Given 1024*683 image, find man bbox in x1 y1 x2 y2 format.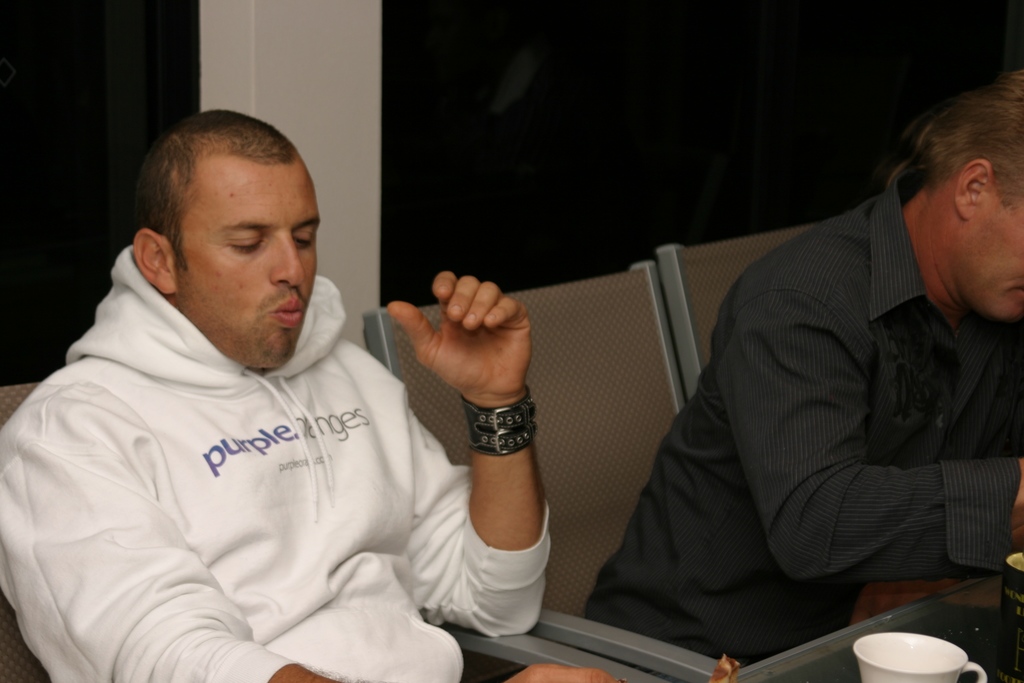
579 55 1023 682.
